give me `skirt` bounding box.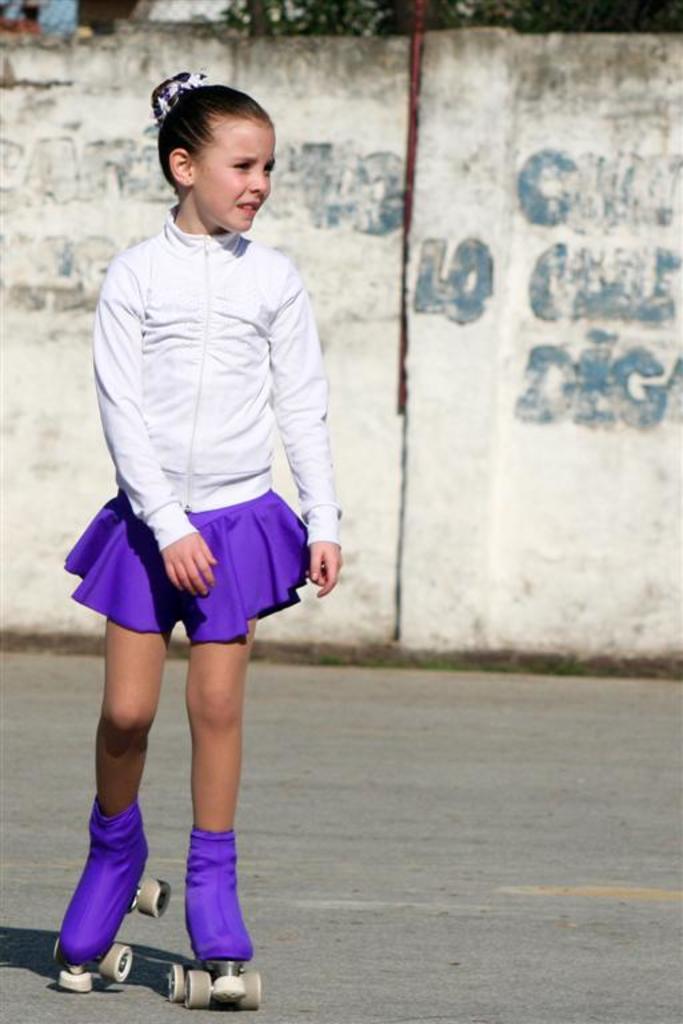
region(59, 488, 324, 644).
